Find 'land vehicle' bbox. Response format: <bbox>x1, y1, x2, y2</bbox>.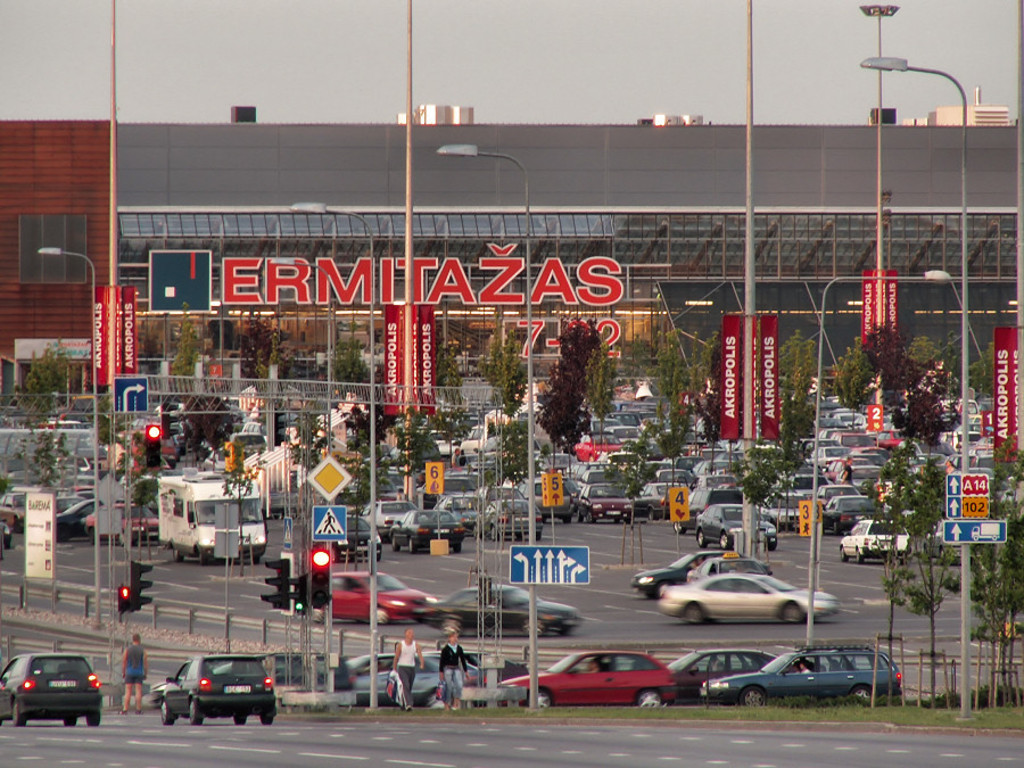
<bbox>80, 499, 159, 547</bbox>.
